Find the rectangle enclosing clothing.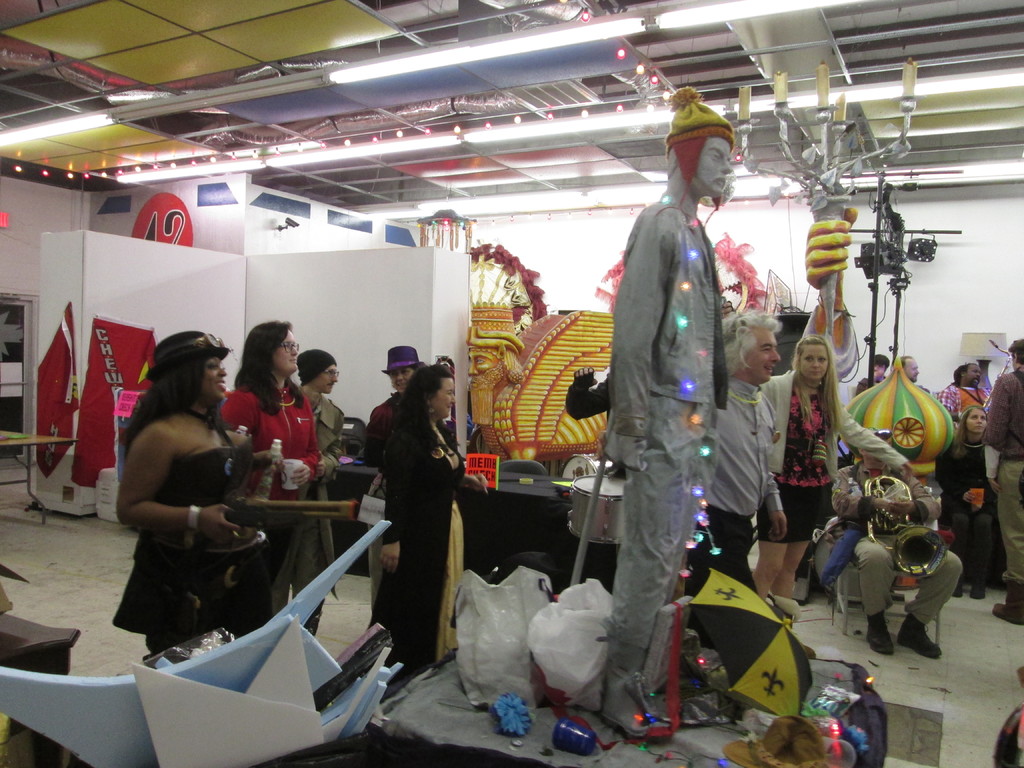
223,379,322,614.
